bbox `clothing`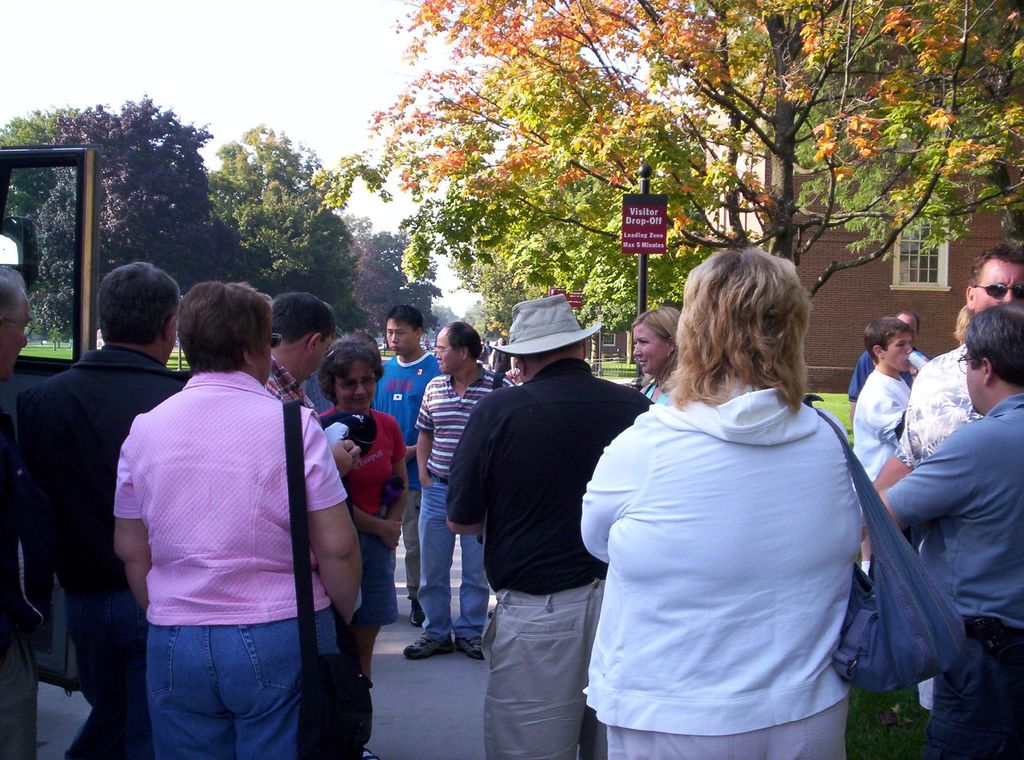
<box>20,345,185,759</box>
